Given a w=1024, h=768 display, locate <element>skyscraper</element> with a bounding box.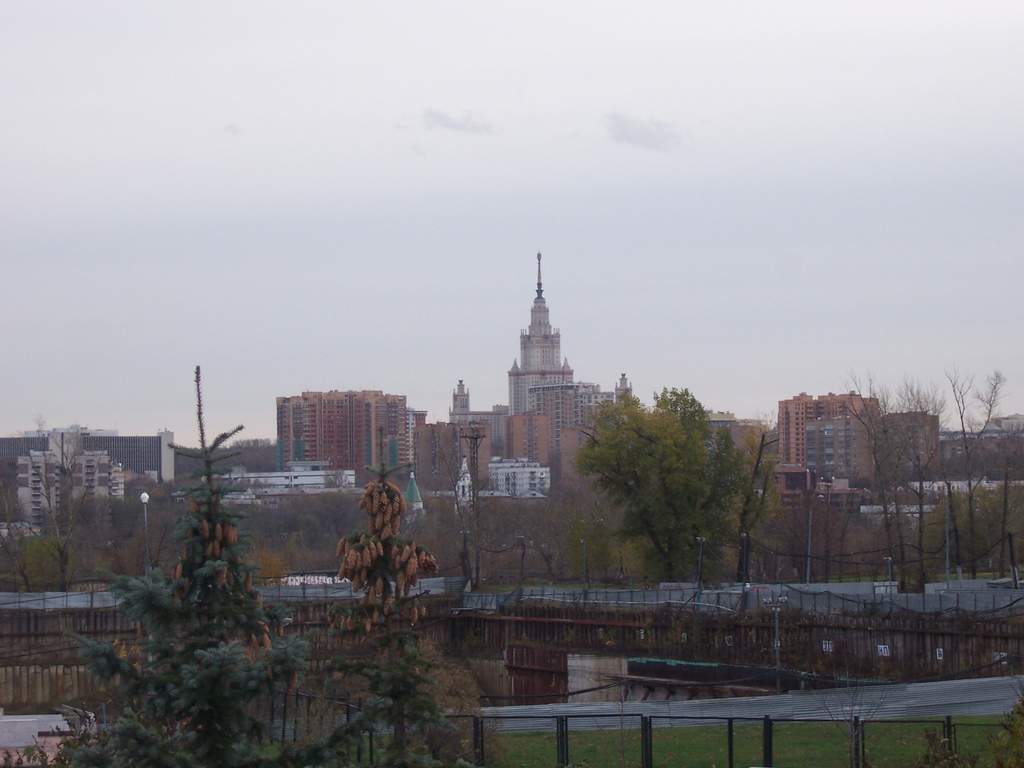
Located: [left=506, top=250, right=574, bottom=417].
